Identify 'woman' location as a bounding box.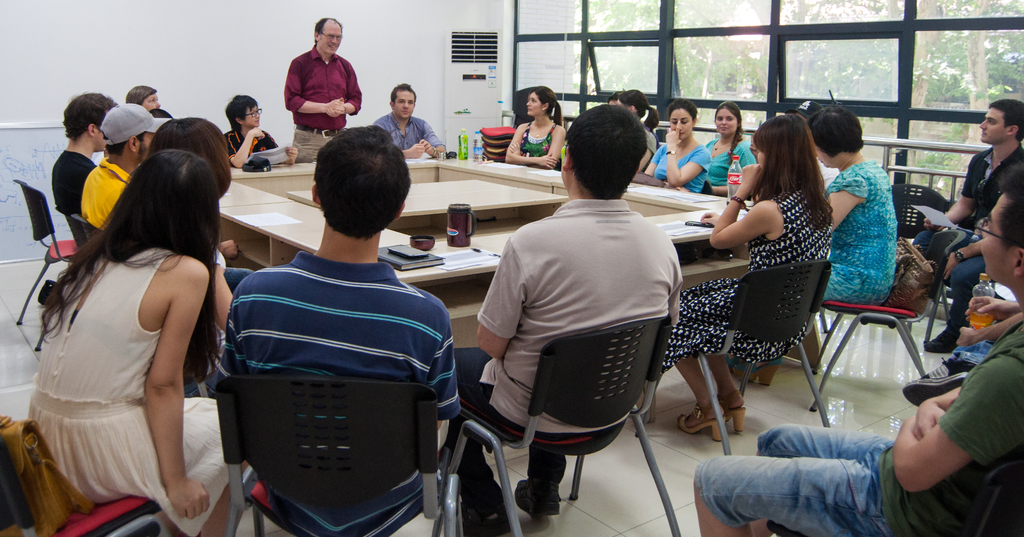
(x1=504, y1=85, x2=564, y2=172).
